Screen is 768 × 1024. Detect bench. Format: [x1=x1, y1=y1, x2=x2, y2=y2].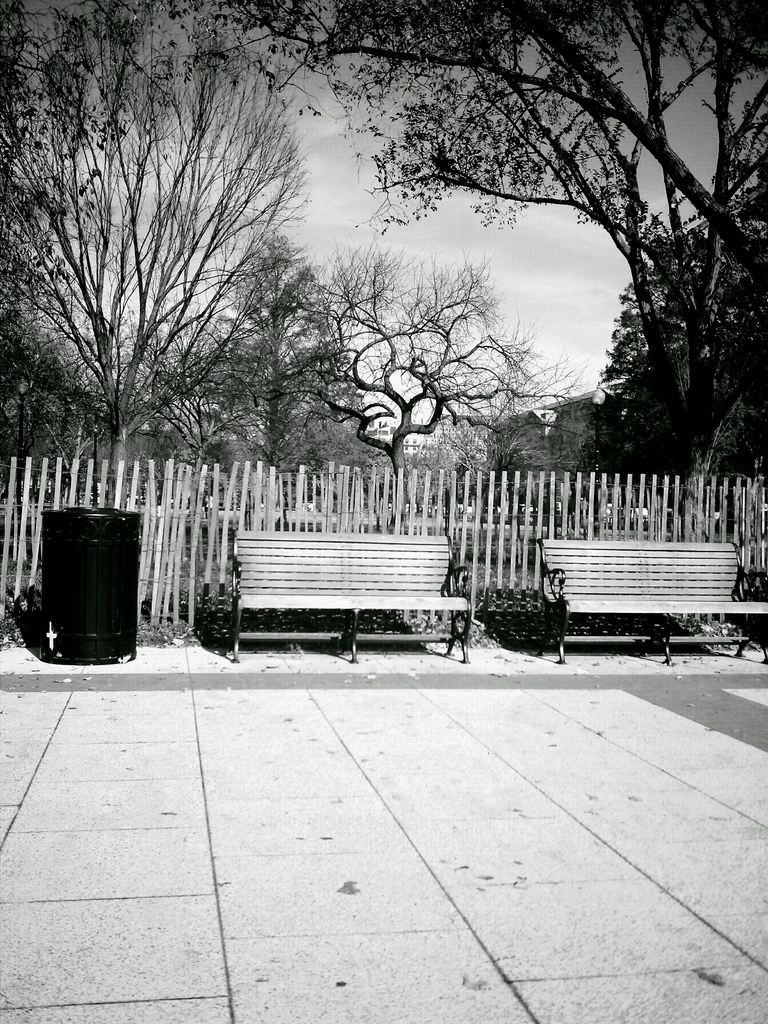
[x1=222, y1=536, x2=492, y2=659].
